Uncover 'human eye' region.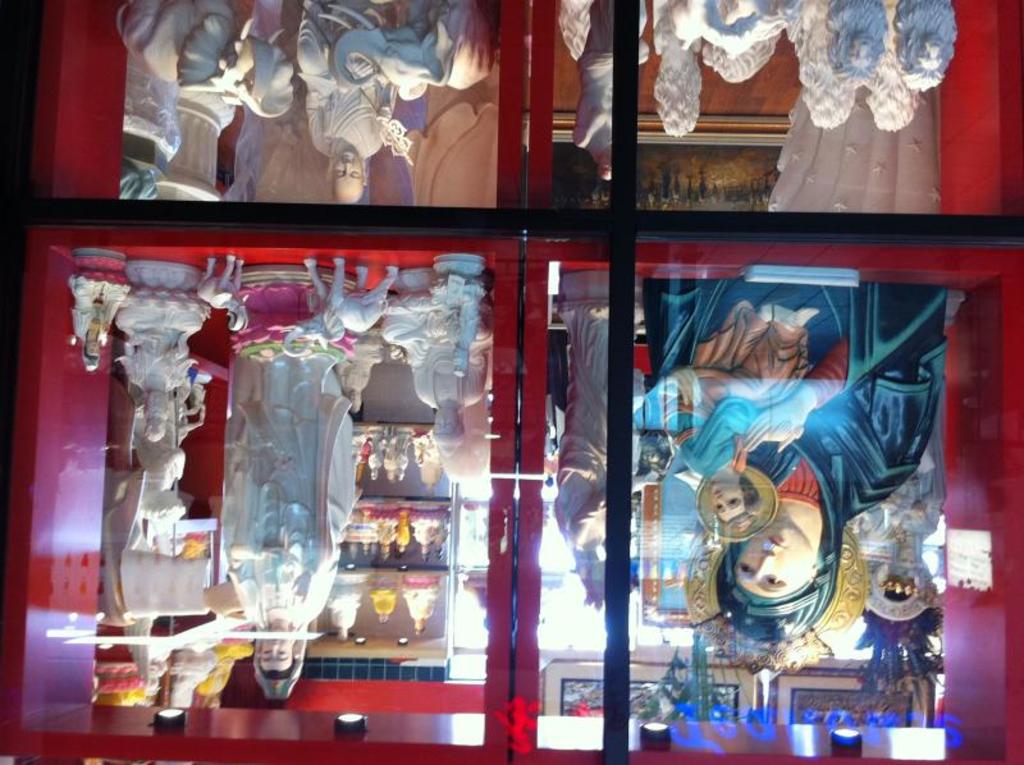
Uncovered: BBox(737, 564, 755, 576).
